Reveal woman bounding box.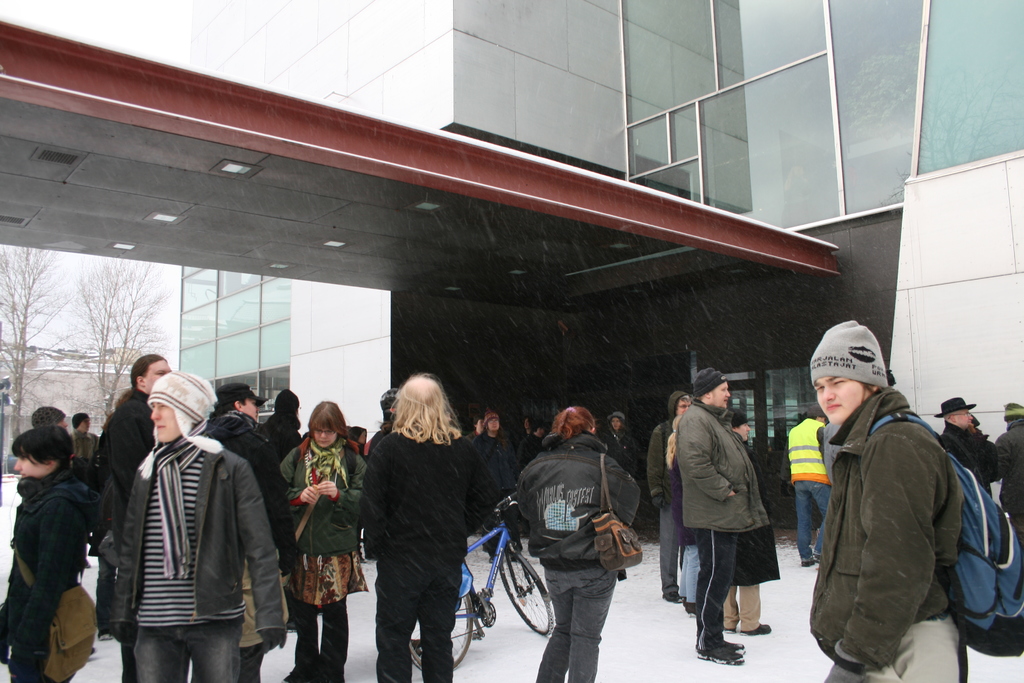
Revealed: x1=0, y1=426, x2=100, y2=682.
